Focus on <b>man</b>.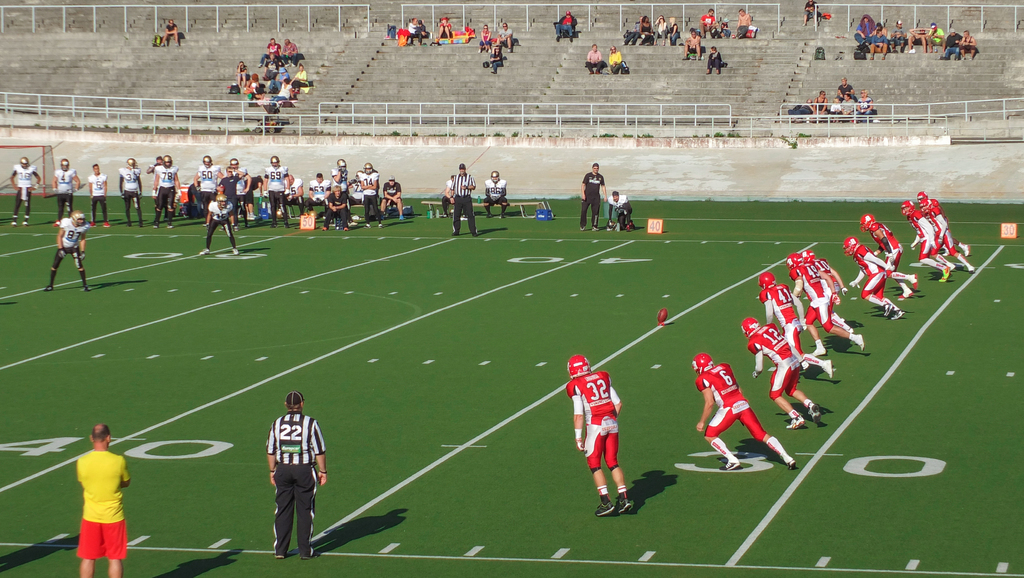
Focused at x1=284, y1=174, x2=303, y2=217.
